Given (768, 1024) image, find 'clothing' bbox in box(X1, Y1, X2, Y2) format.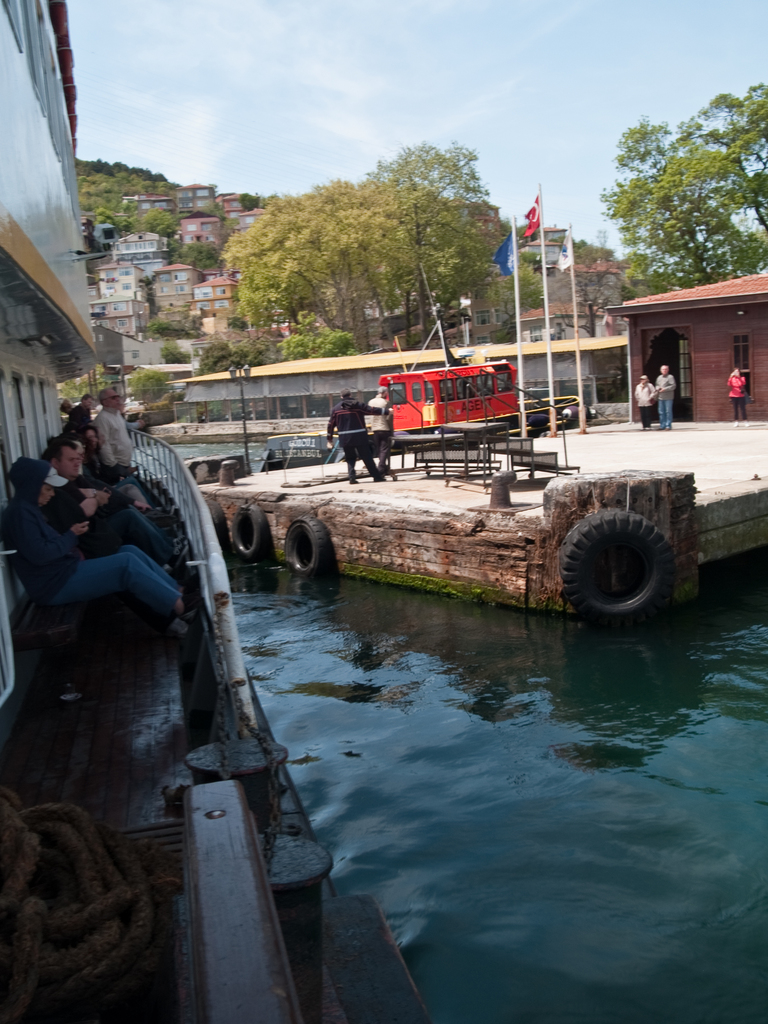
box(367, 398, 391, 454).
